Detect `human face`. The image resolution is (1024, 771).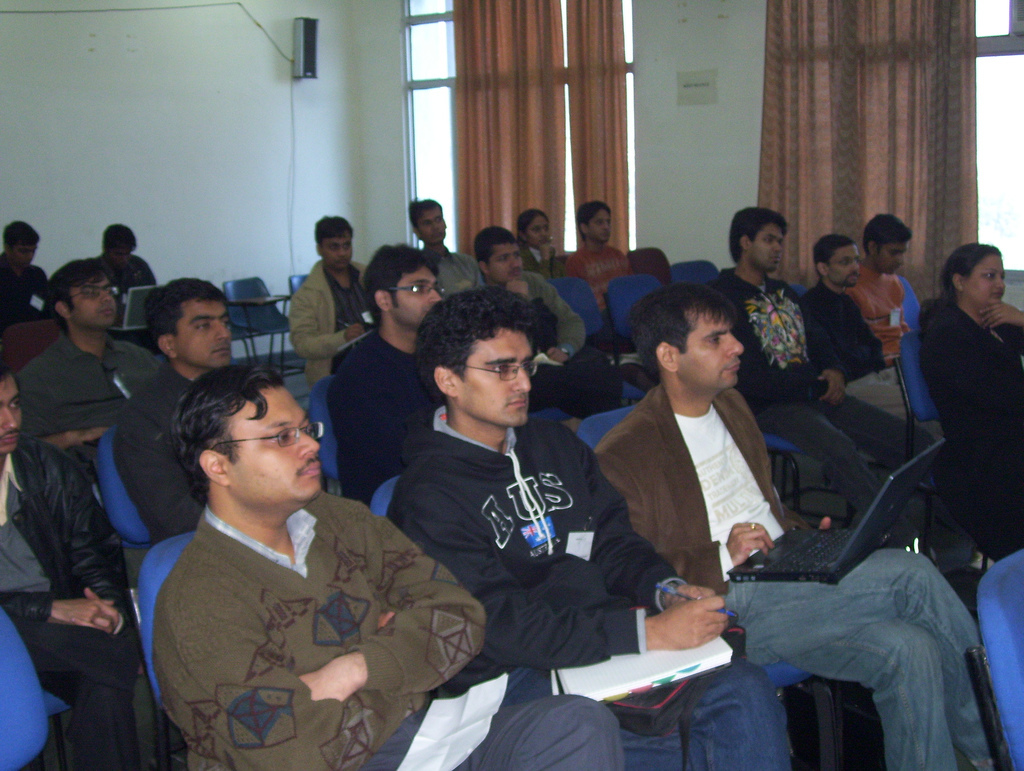
(left=490, top=244, right=523, bottom=282).
